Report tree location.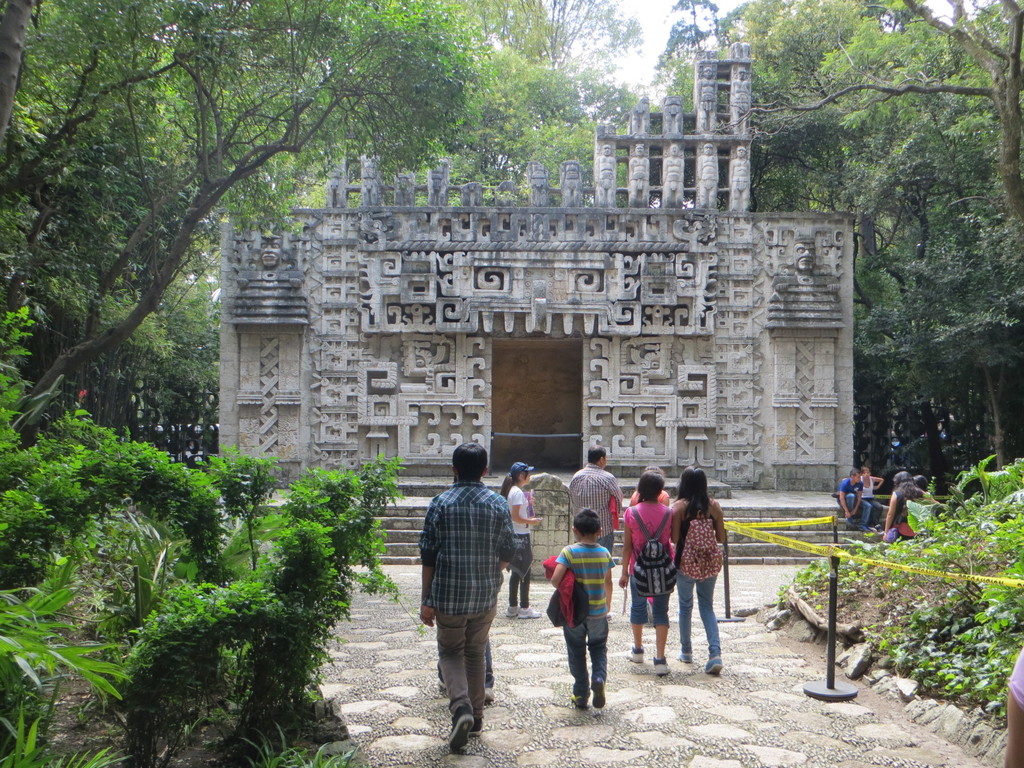
Report: x1=0, y1=0, x2=486, y2=444.
